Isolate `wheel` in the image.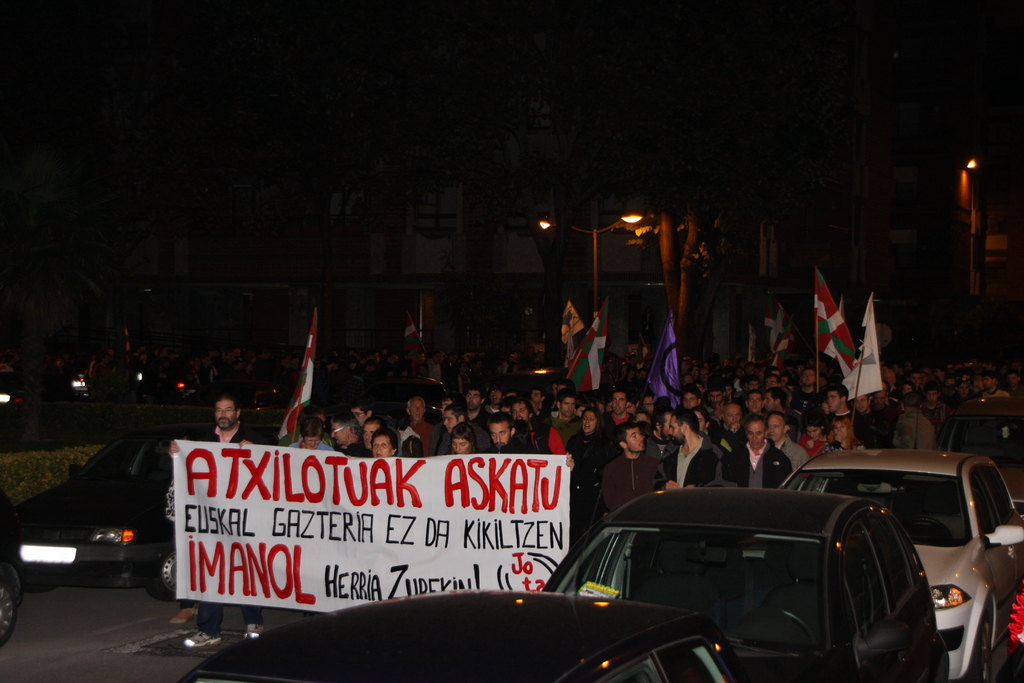
Isolated region: x1=152, y1=548, x2=180, y2=605.
